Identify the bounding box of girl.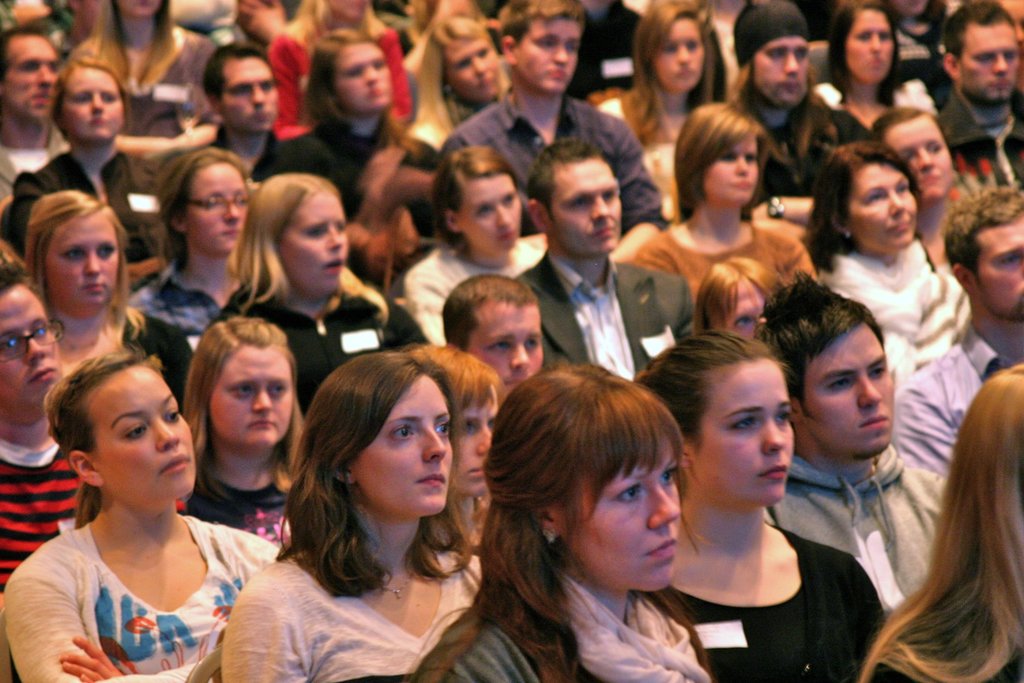
636 327 895 682.
